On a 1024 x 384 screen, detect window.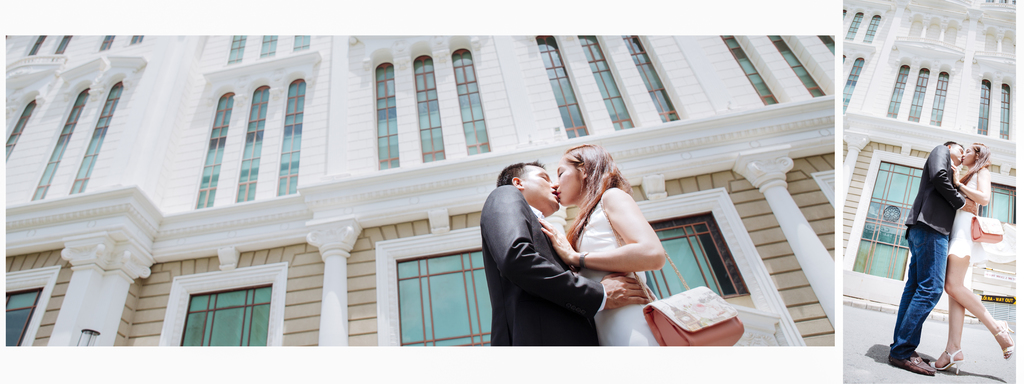
l=982, t=180, r=1014, b=228.
